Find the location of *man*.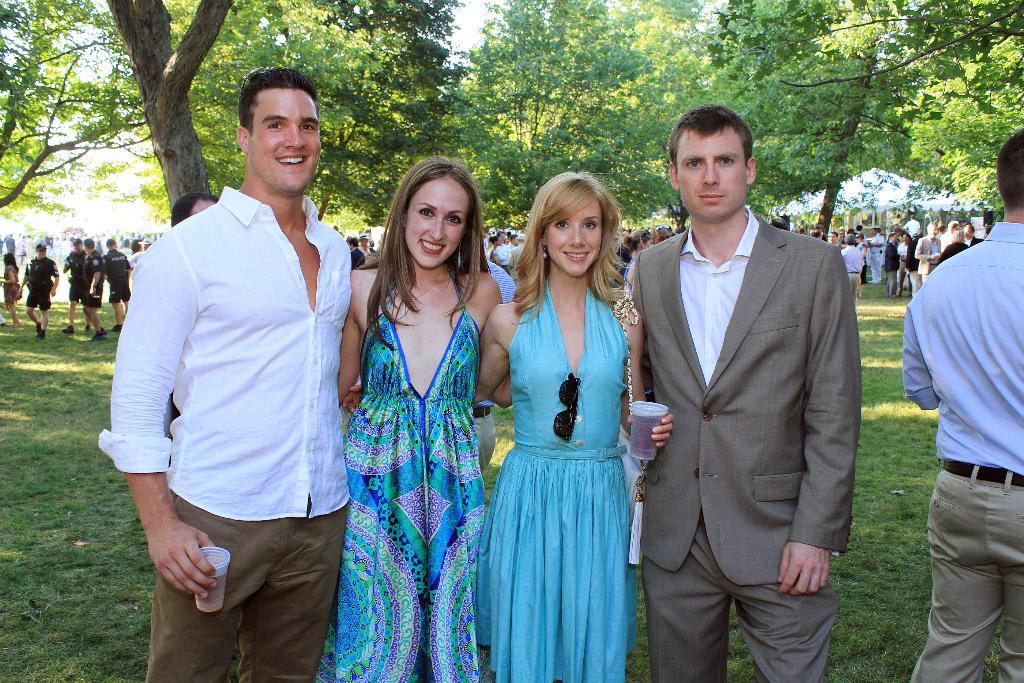
Location: 70, 238, 116, 342.
